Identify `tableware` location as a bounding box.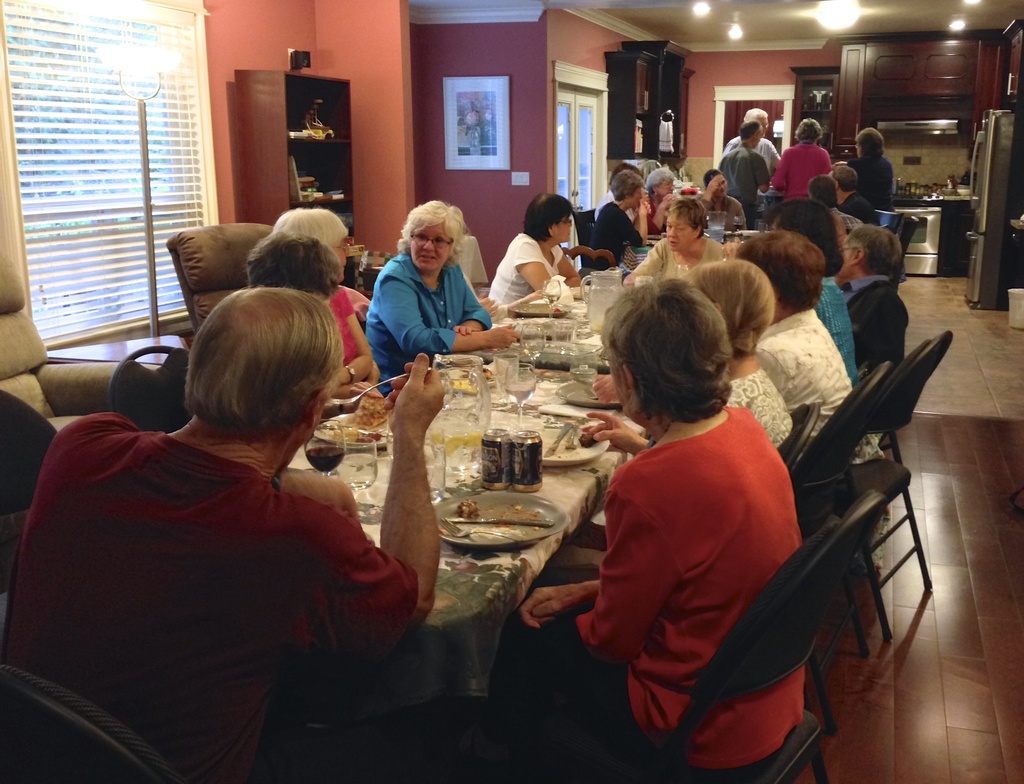
426, 428, 449, 510.
